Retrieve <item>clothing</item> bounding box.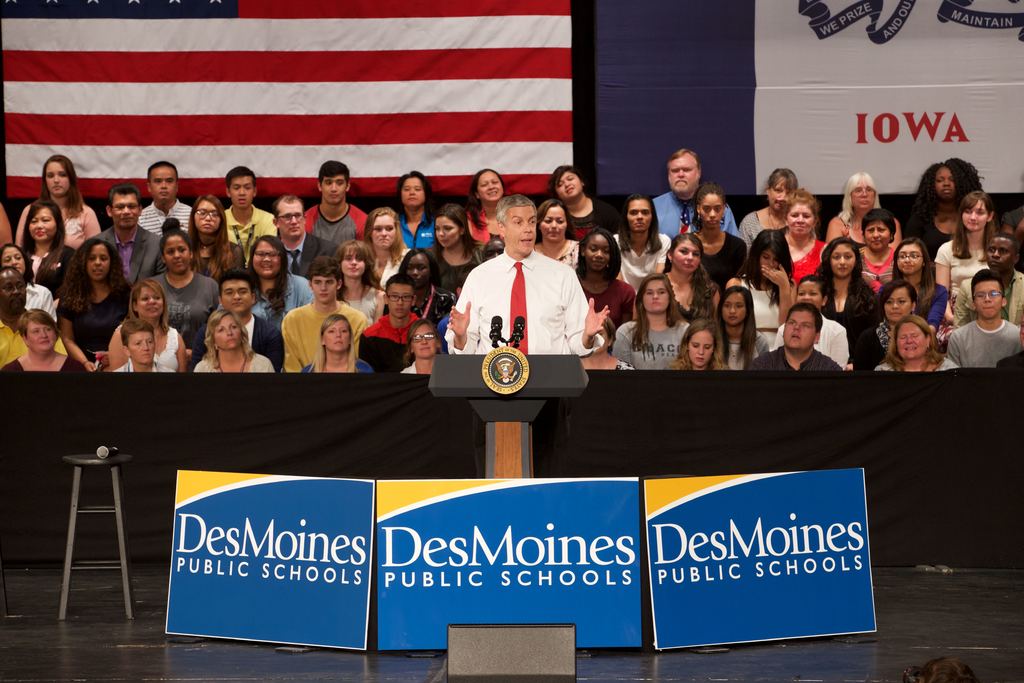
Bounding box: (left=561, top=192, right=626, bottom=245).
